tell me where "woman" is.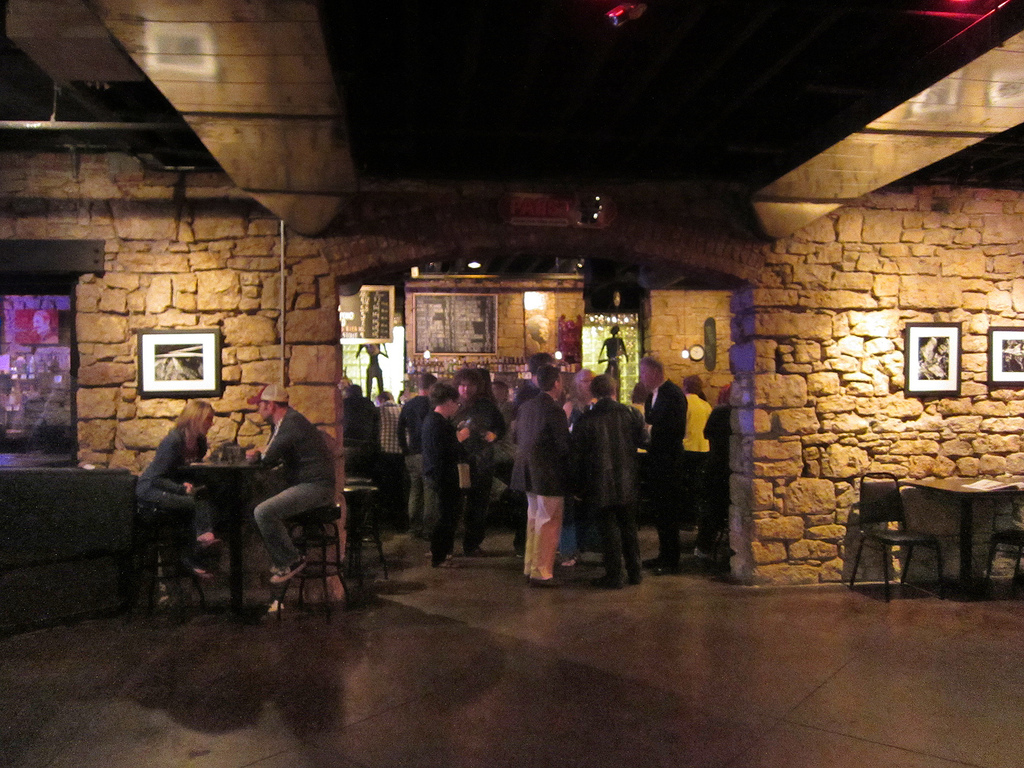
"woman" is at [420,375,471,566].
